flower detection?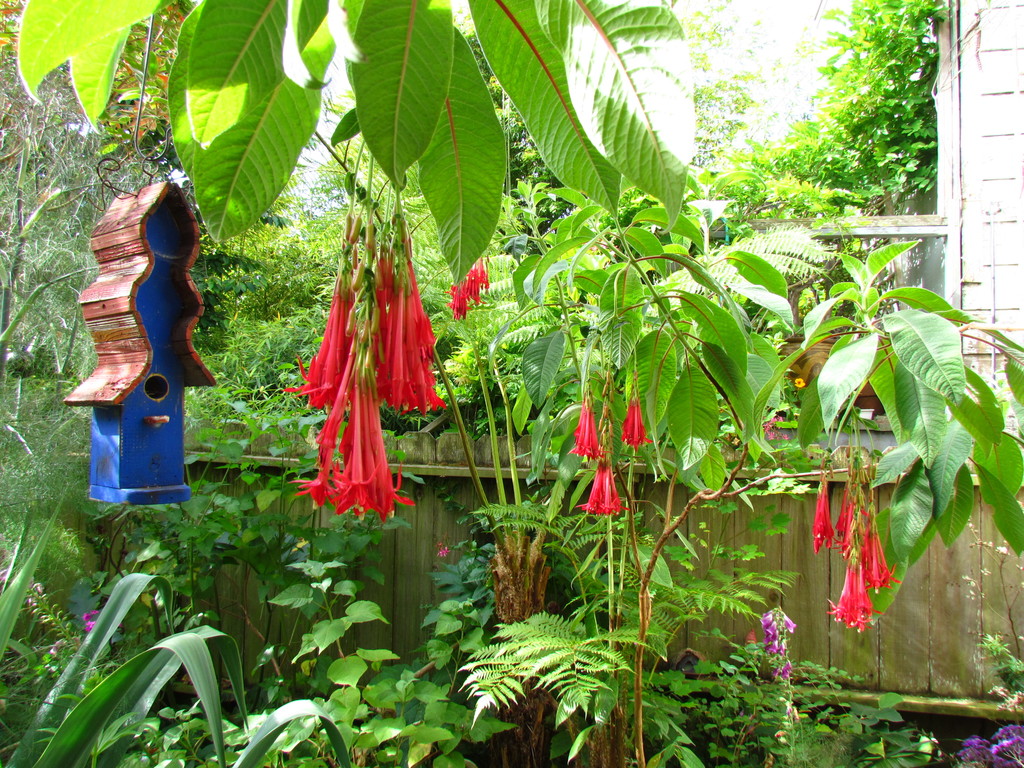
829, 499, 854, 557
